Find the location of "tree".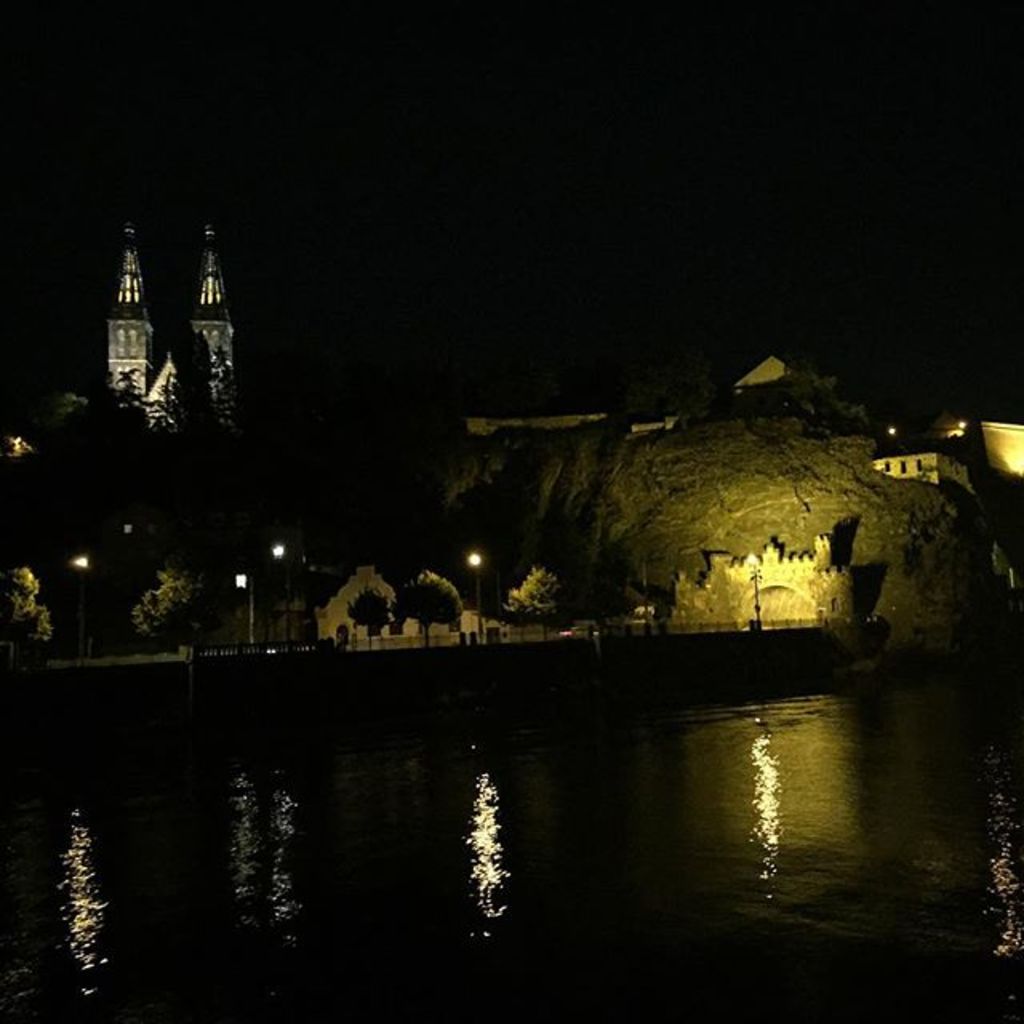
Location: [134,555,216,654].
